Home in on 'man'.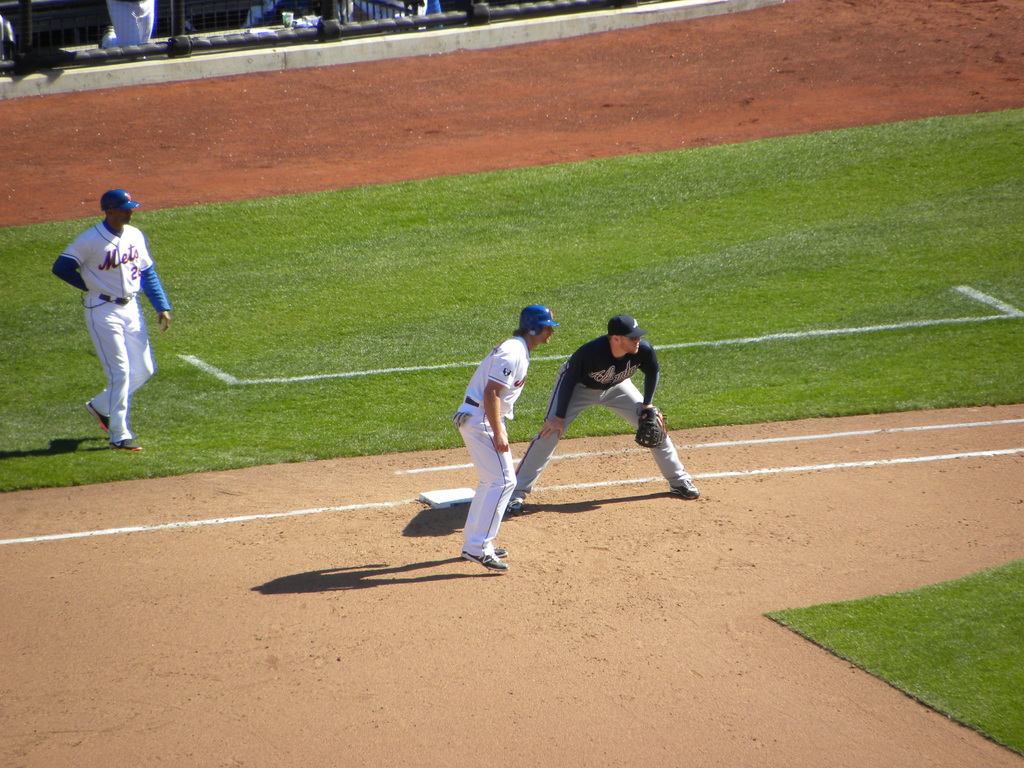
Homed in at box=[52, 189, 172, 454].
